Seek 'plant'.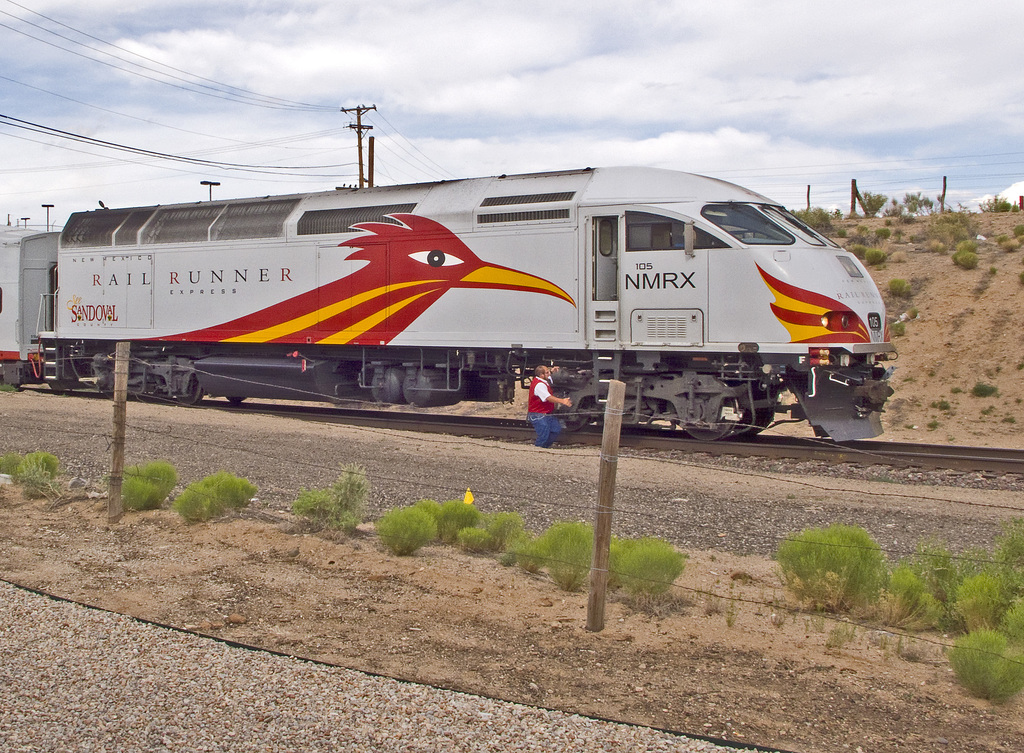
select_region(885, 198, 902, 215).
